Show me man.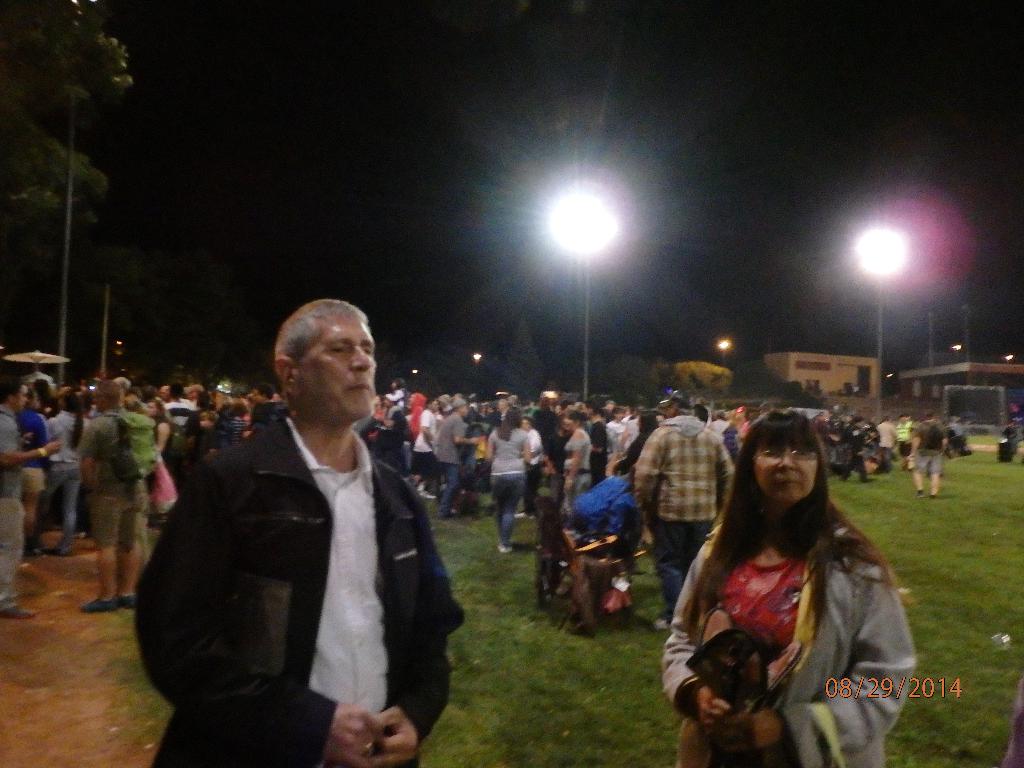
man is here: (left=44, top=388, right=78, bottom=554).
